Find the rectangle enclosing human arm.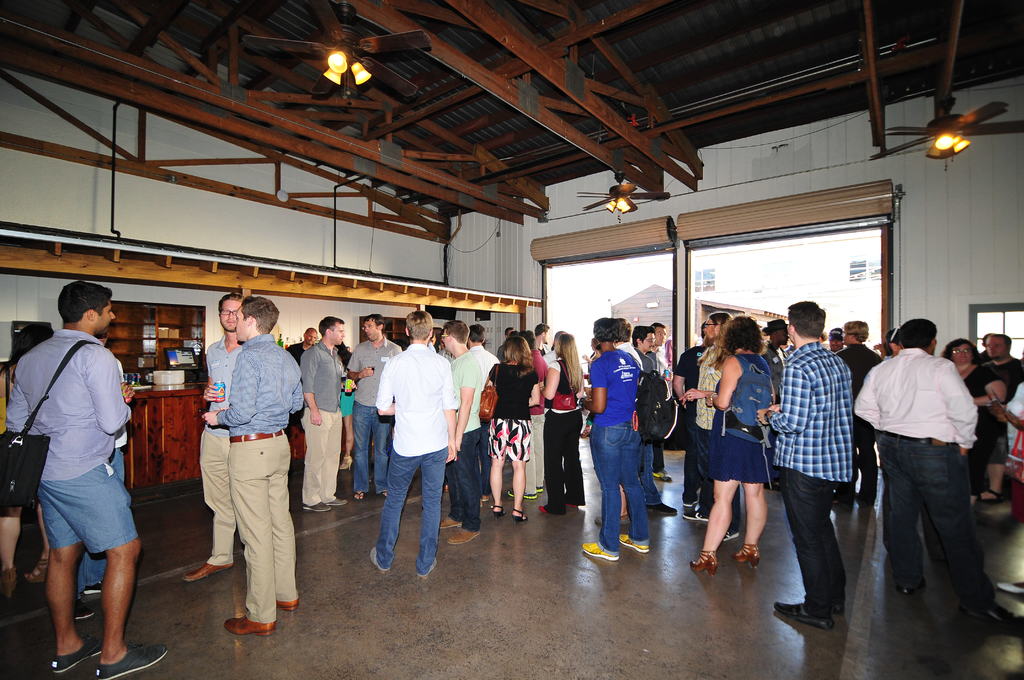
region(673, 350, 689, 396).
